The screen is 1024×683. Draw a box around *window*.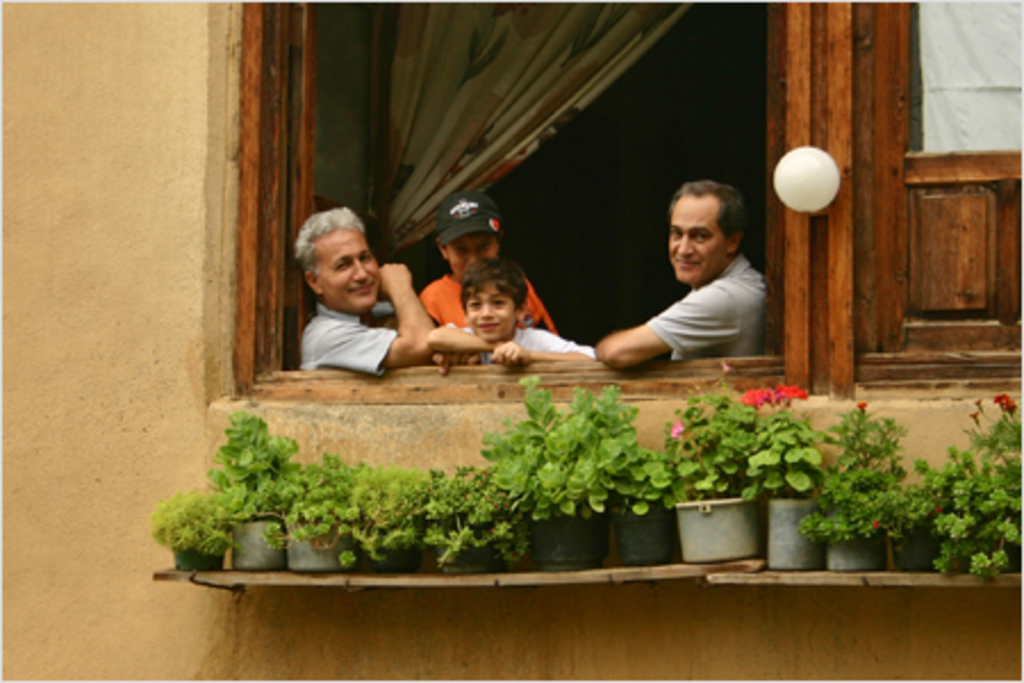
(left=239, top=7, right=794, bottom=398).
